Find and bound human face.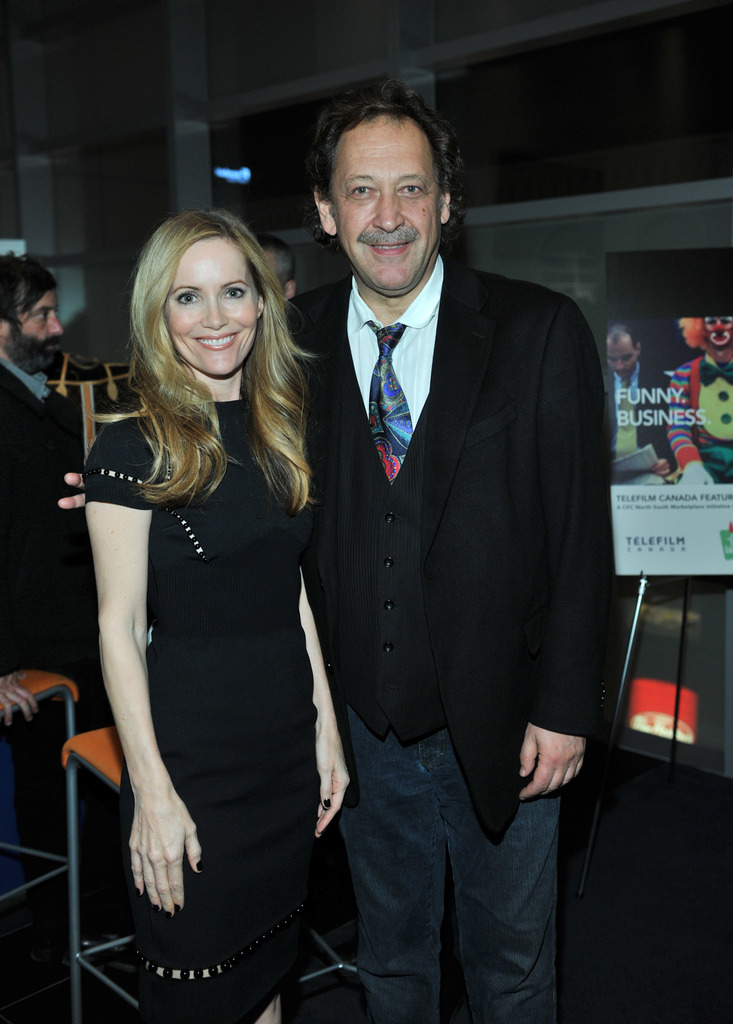
Bound: crop(168, 232, 257, 370).
